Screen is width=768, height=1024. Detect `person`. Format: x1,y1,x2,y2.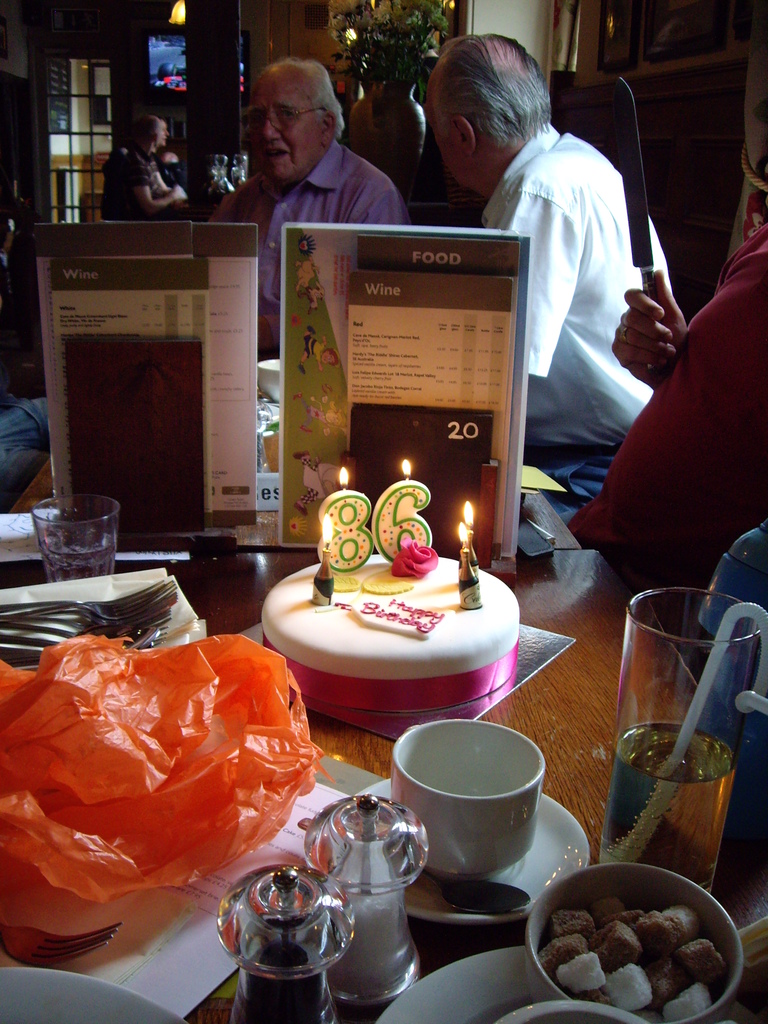
433,46,678,573.
